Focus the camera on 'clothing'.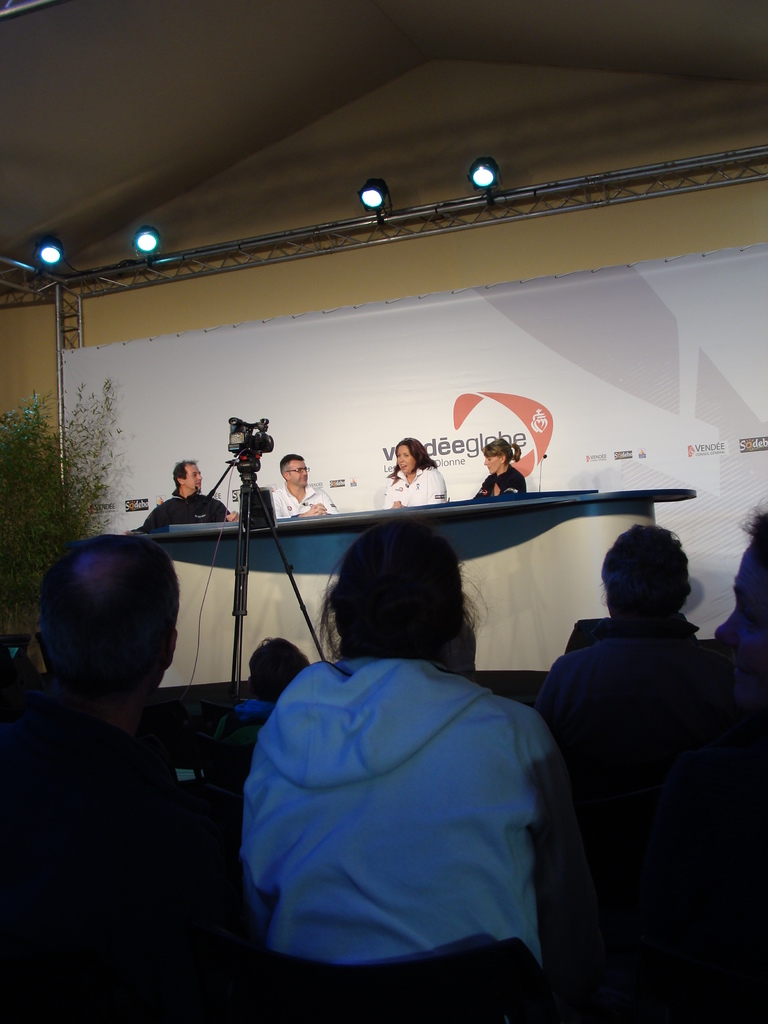
Focus region: detection(541, 619, 767, 1023).
